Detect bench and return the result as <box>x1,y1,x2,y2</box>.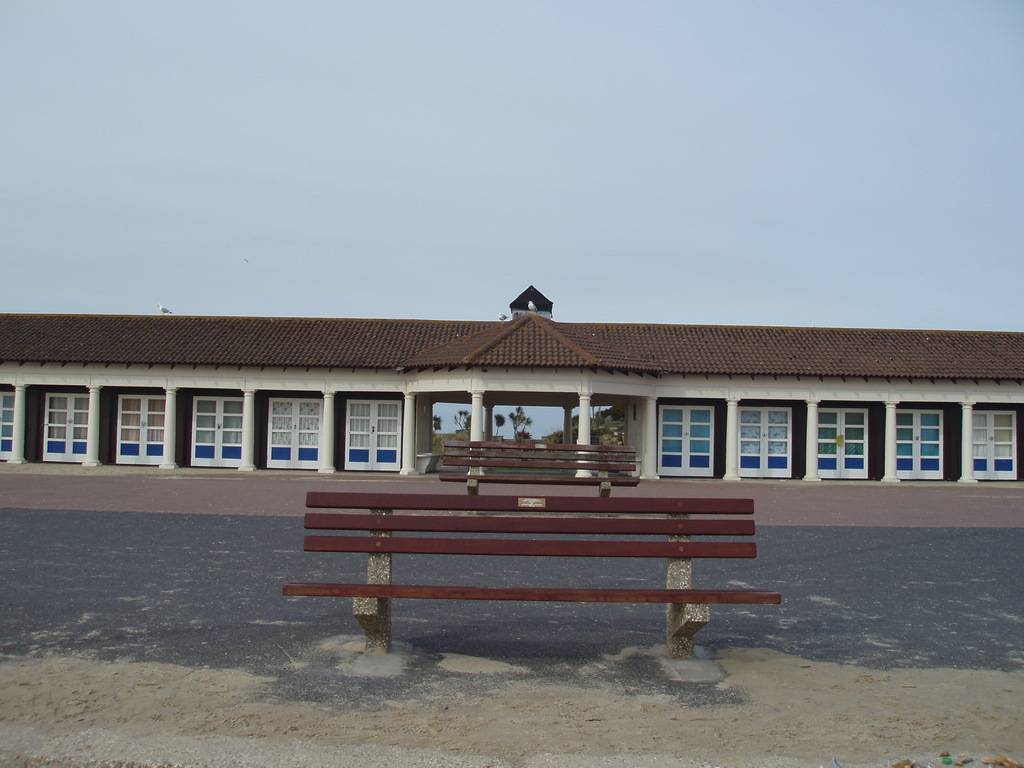
<box>294,436,778,665</box>.
